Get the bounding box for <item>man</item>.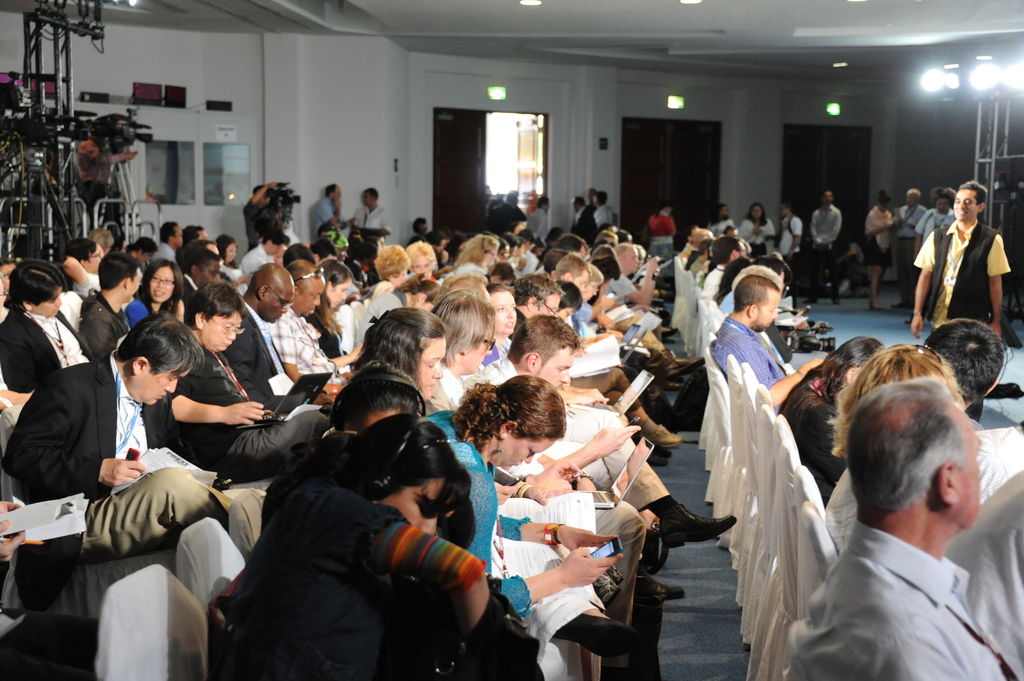
<box>174,248,223,305</box>.
